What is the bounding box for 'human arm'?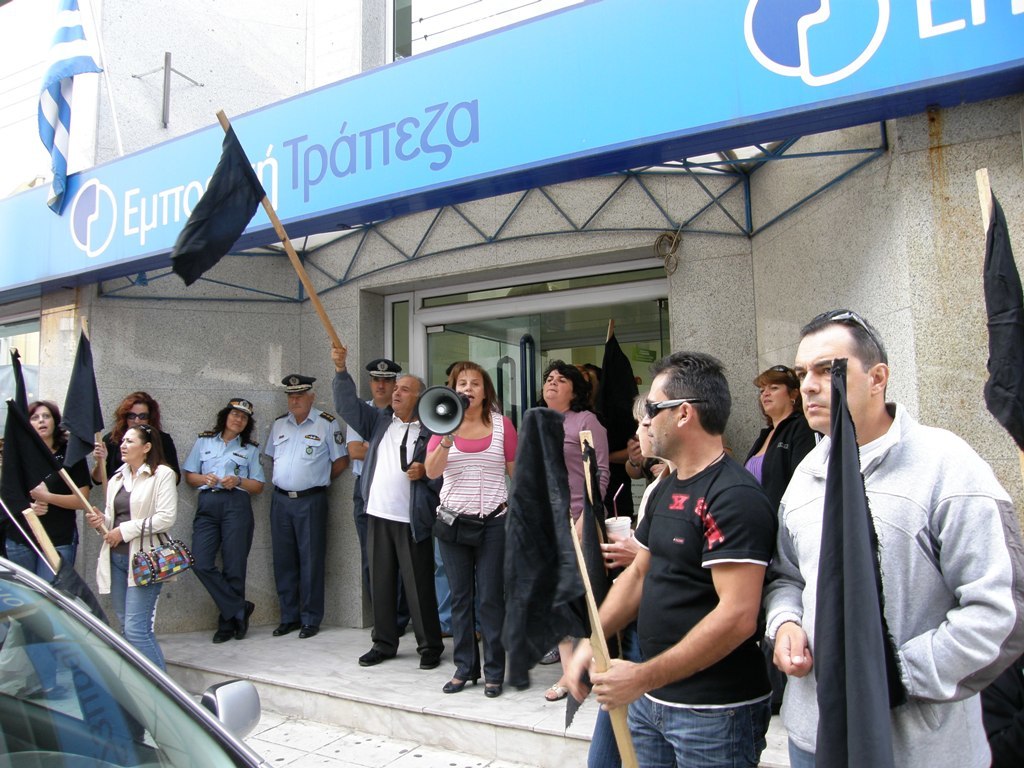
{"x1": 101, "y1": 462, "x2": 179, "y2": 549}.
